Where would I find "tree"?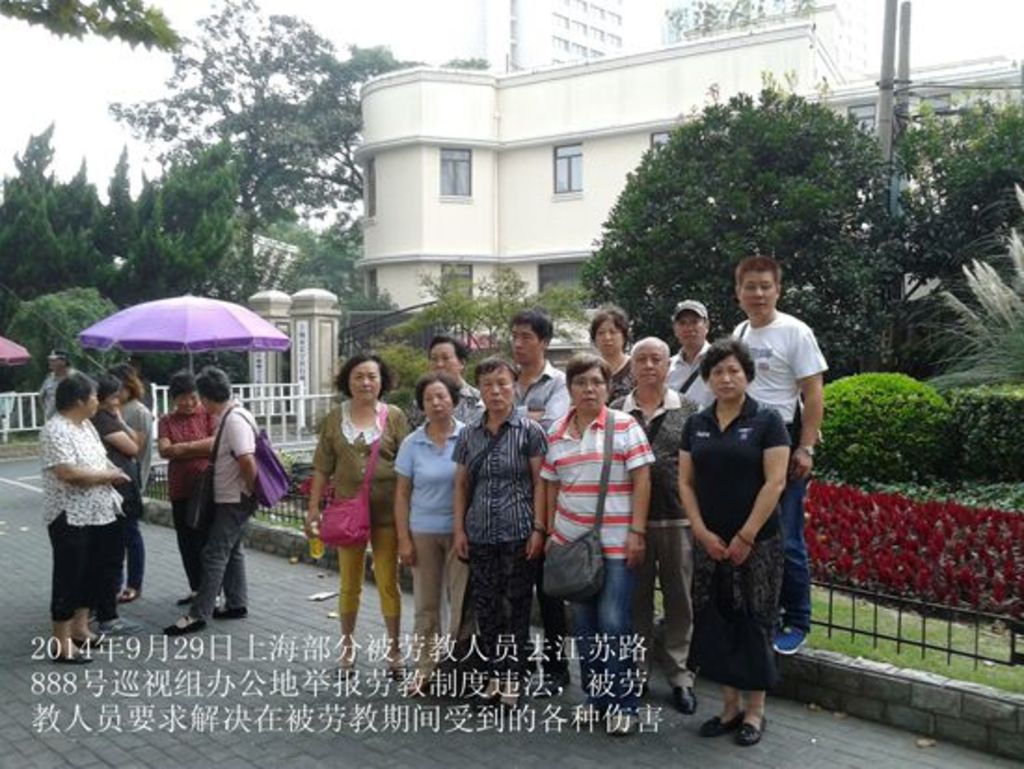
At {"x1": 4, "y1": 0, "x2": 205, "y2": 45}.
